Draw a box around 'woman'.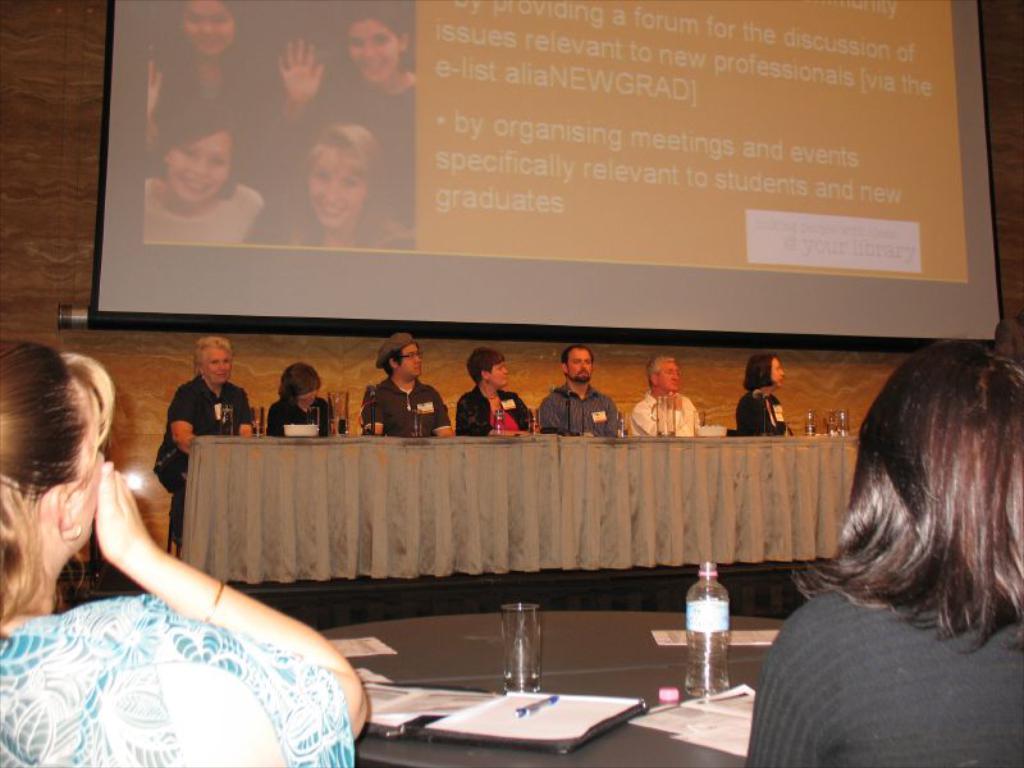
0 335 367 767.
